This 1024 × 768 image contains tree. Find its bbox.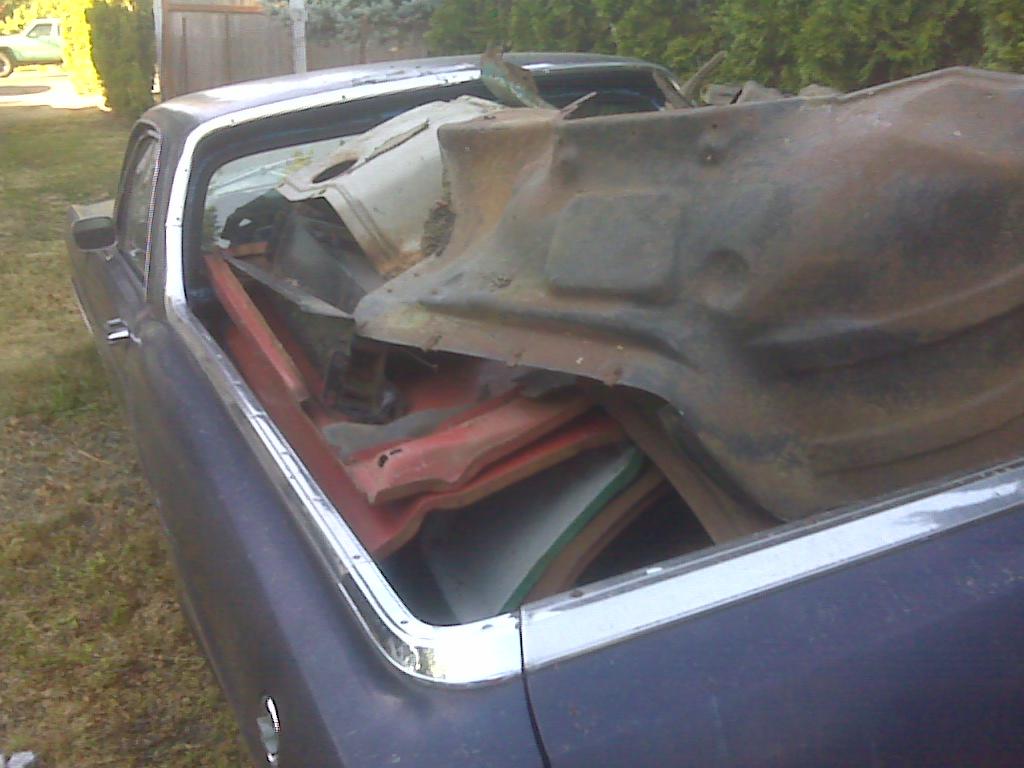
{"x1": 272, "y1": 0, "x2": 1023, "y2": 98}.
